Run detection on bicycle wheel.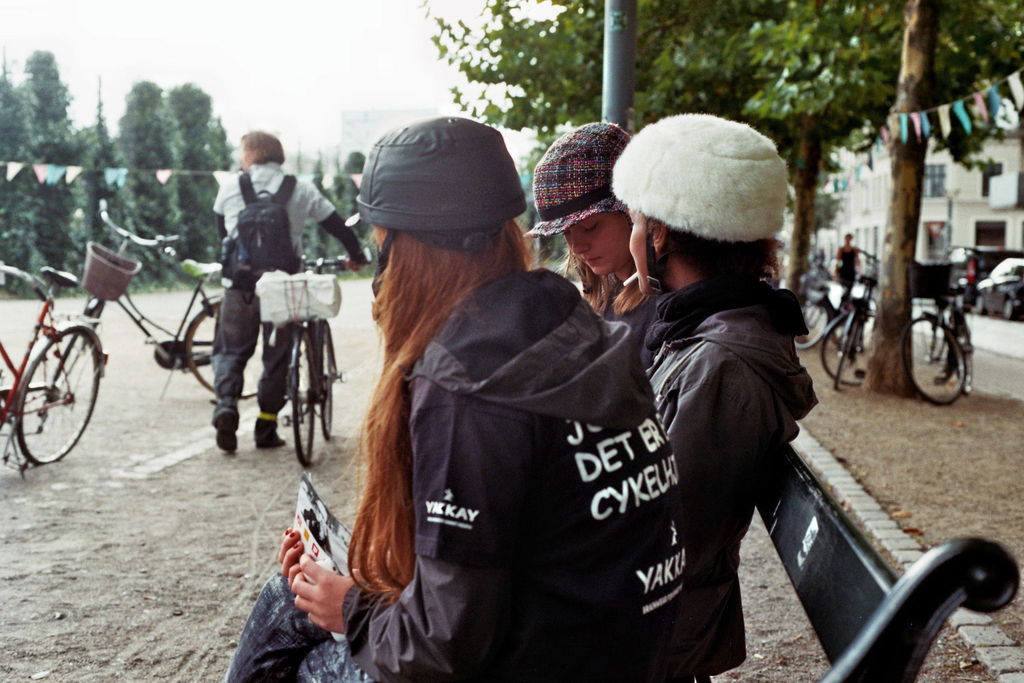
Result: <bbox>293, 333, 317, 467</bbox>.
